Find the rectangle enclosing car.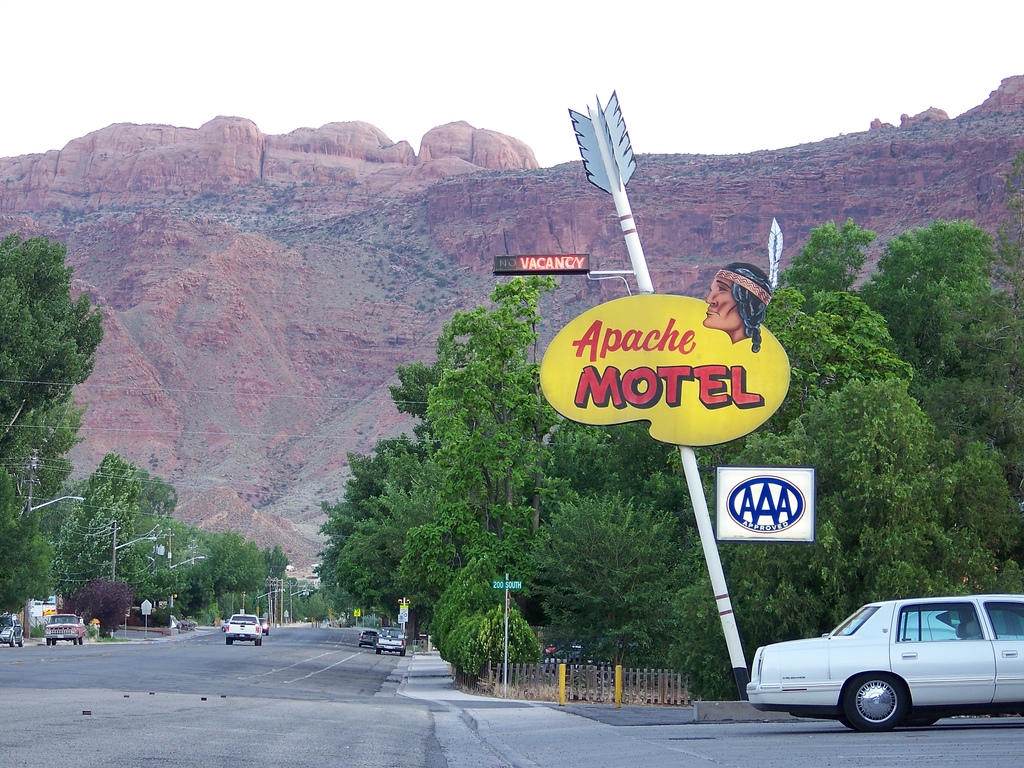
<box>378,637,405,655</box>.
